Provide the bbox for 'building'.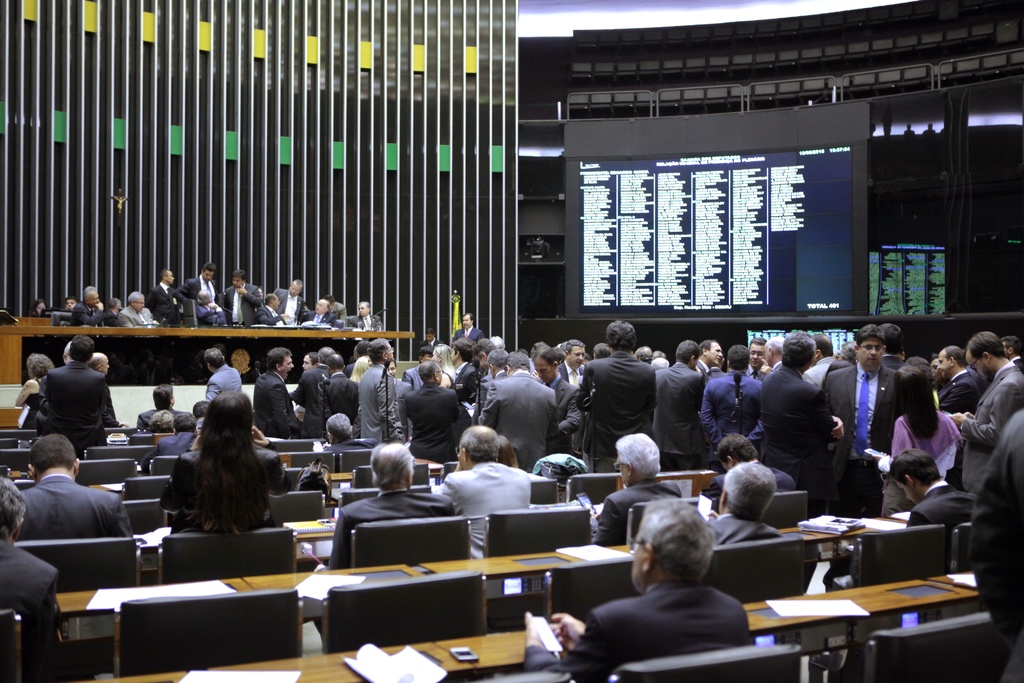
[left=0, top=0, right=1023, bottom=682].
